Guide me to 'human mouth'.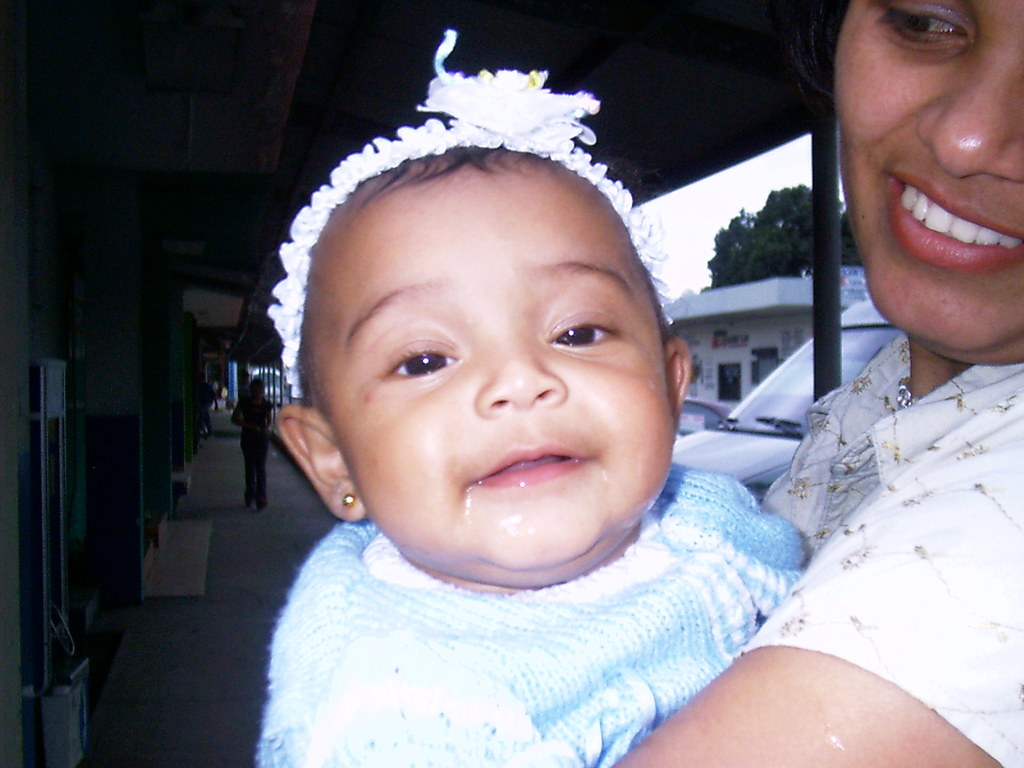
Guidance: x1=886, y1=184, x2=1023, y2=268.
